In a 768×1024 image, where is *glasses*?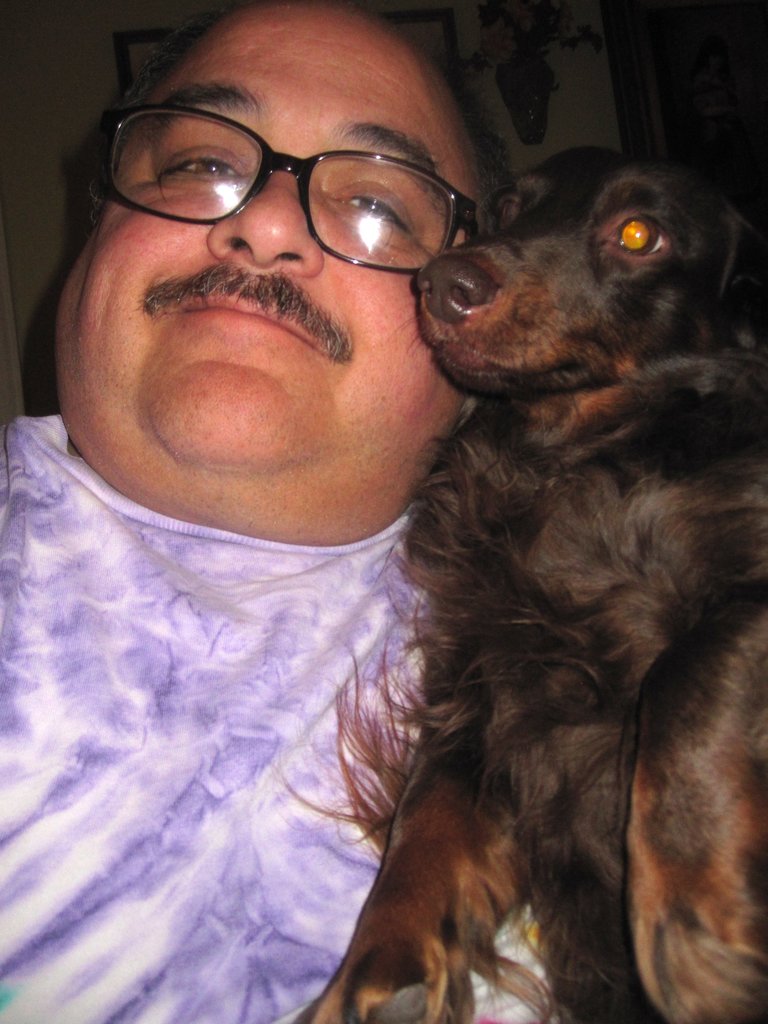
95/118/493/271.
